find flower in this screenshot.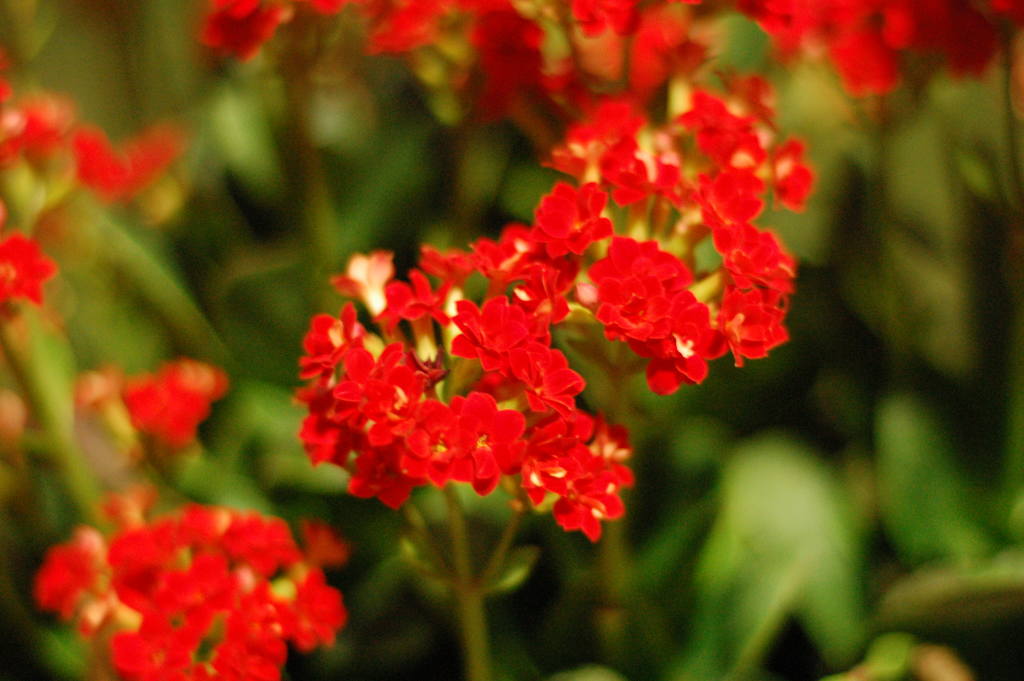
The bounding box for flower is region(0, 98, 175, 208).
